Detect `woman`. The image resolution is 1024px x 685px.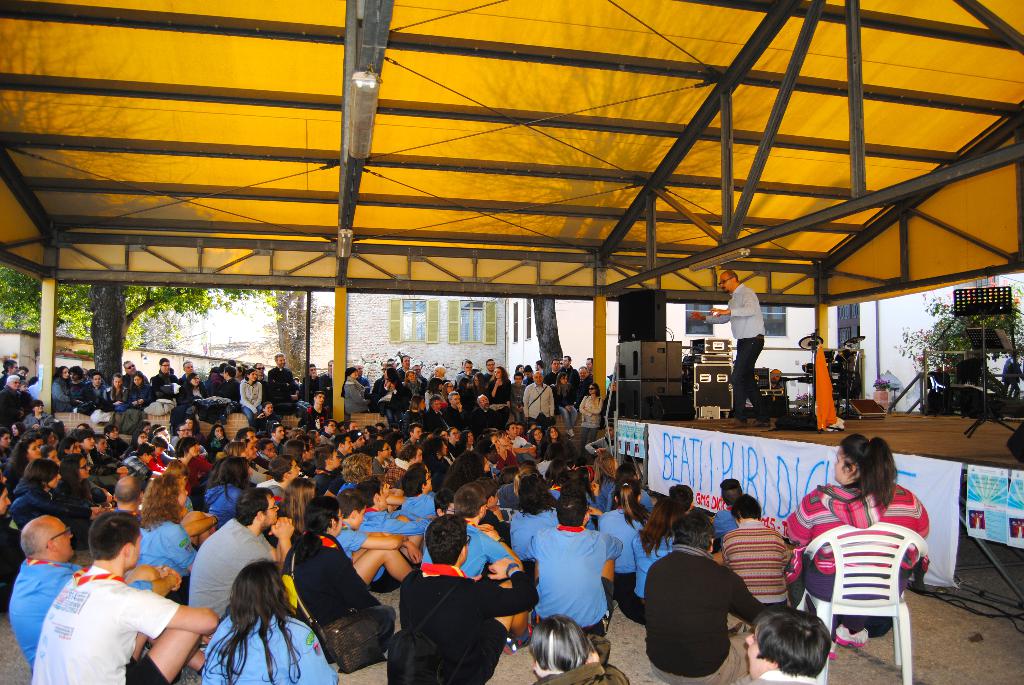
<box>335,452,377,492</box>.
